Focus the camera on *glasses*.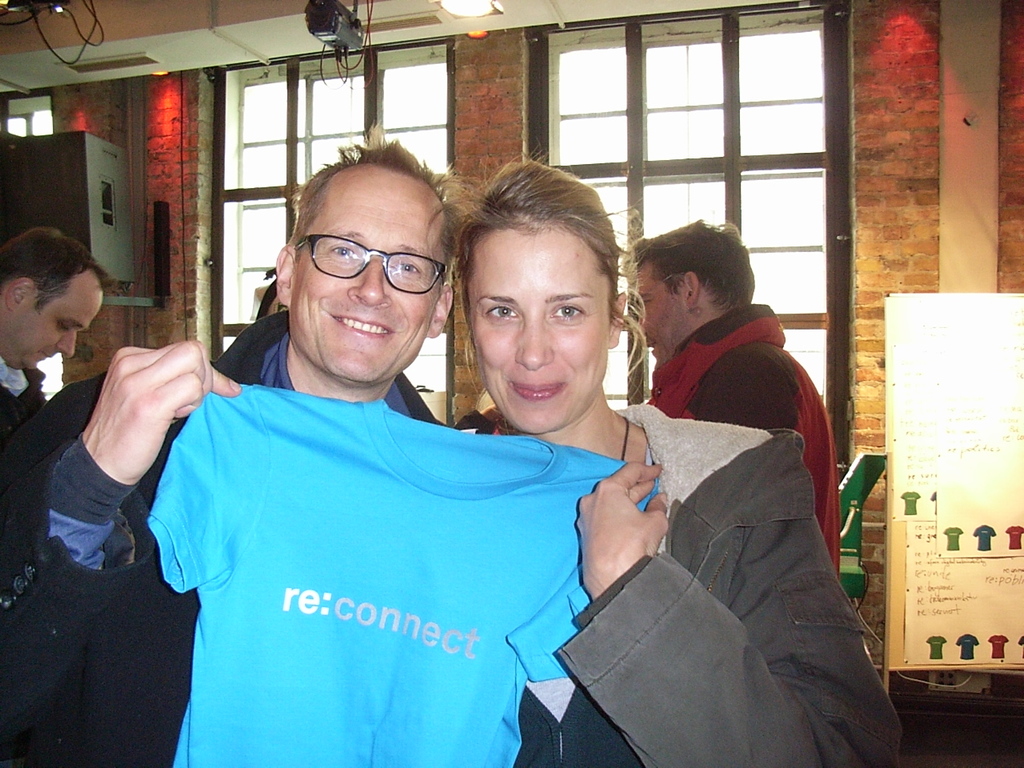
Focus region: (left=286, top=229, right=454, bottom=302).
